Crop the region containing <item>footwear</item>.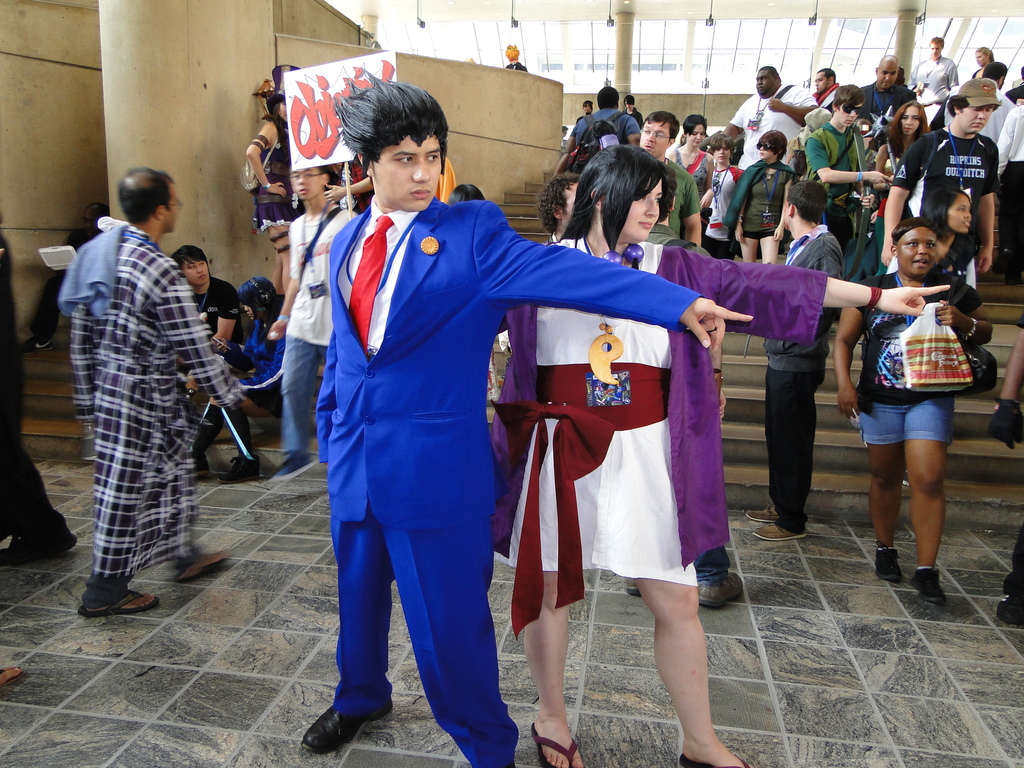
Crop region: (left=4, top=536, right=77, bottom=562).
